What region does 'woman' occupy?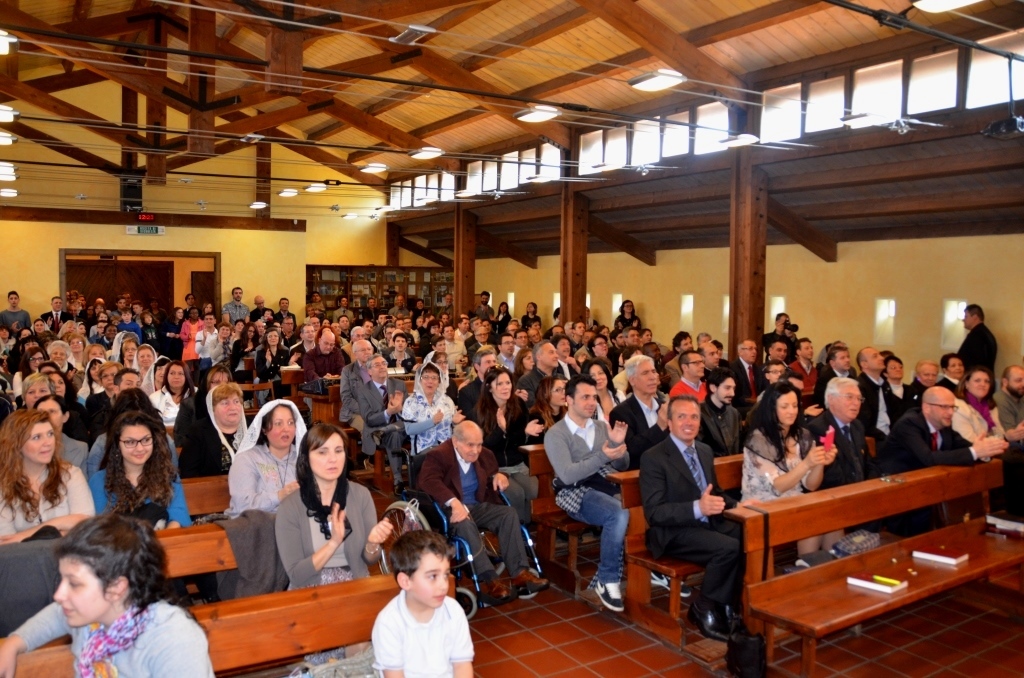
l=392, t=352, r=480, b=464.
